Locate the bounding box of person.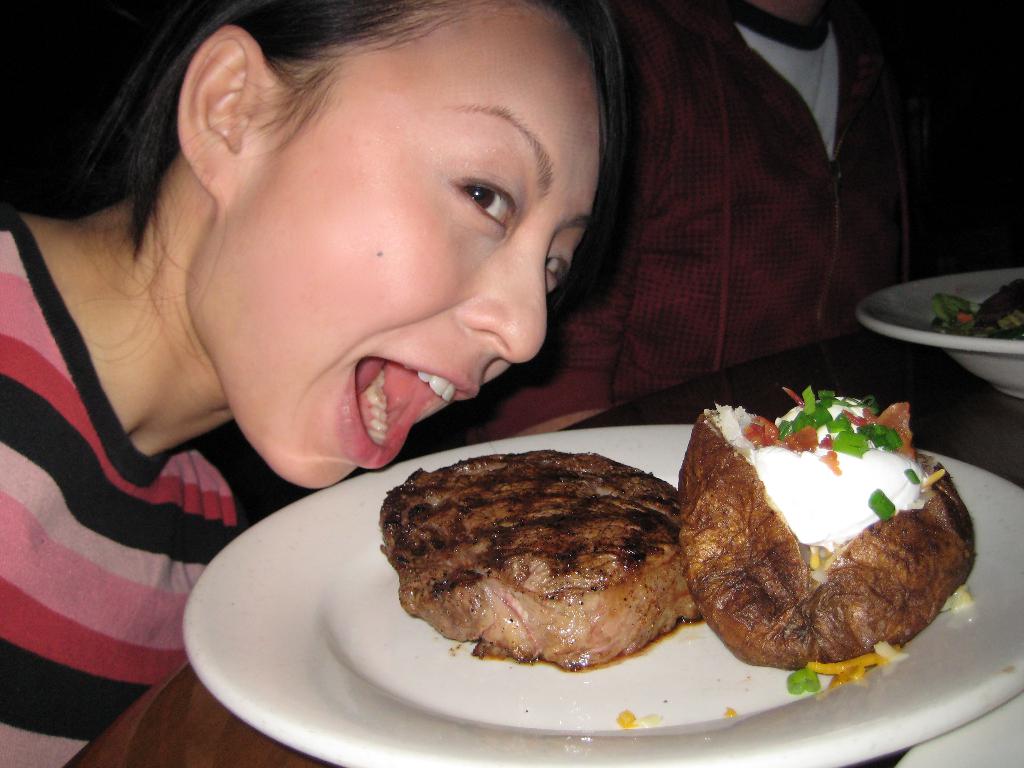
Bounding box: pyautogui.locateOnScreen(0, 0, 633, 767).
